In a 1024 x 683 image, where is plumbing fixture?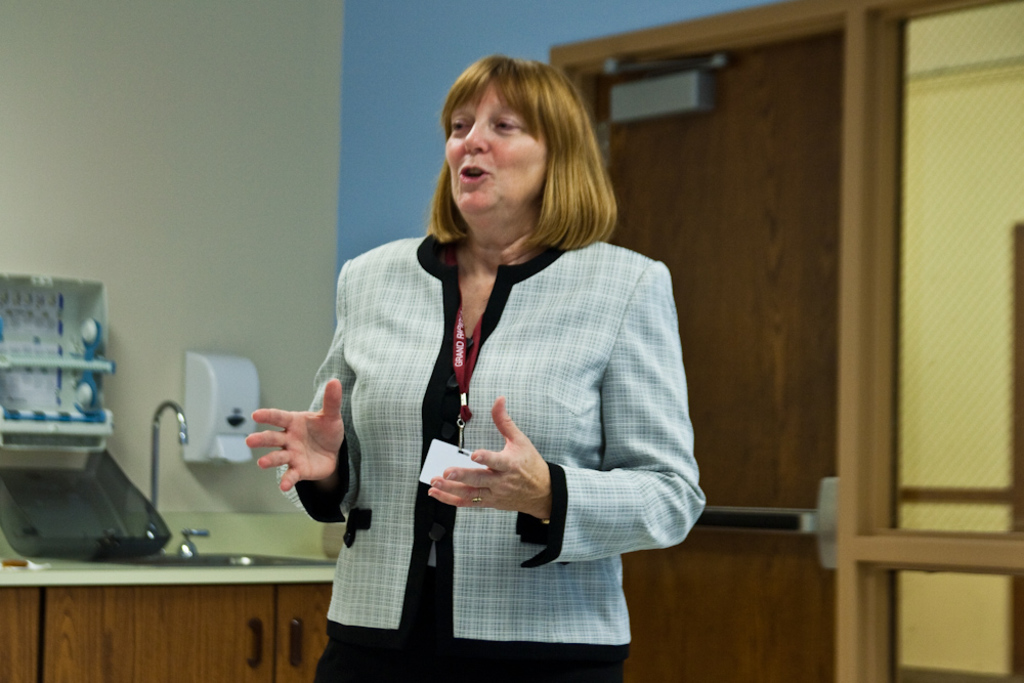
(148, 400, 189, 508).
